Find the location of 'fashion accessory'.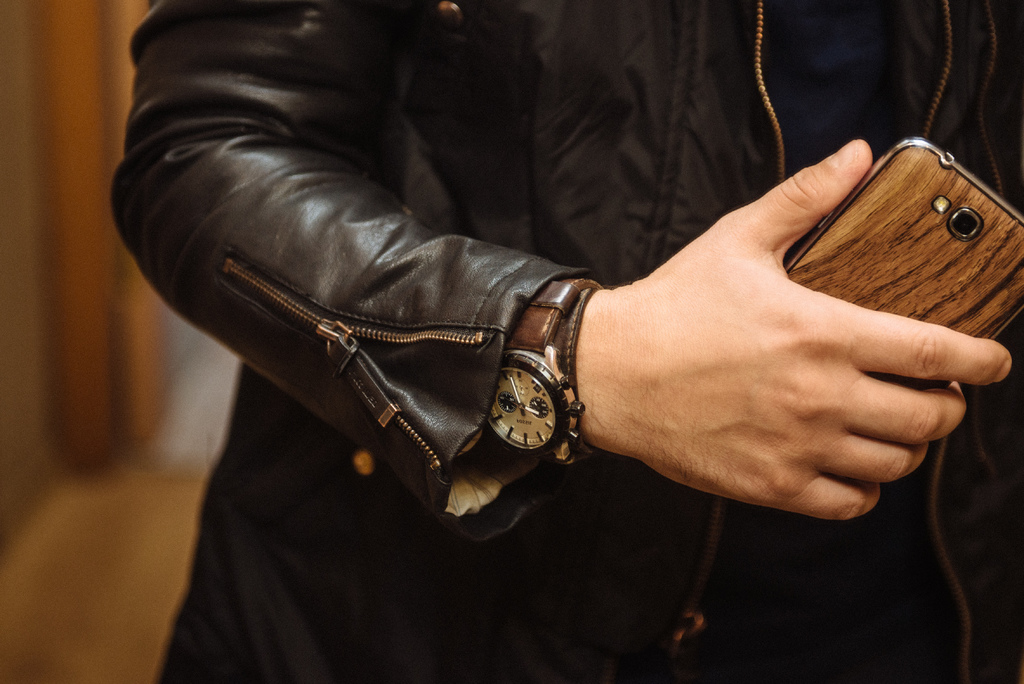
Location: [487,276,608,461].
